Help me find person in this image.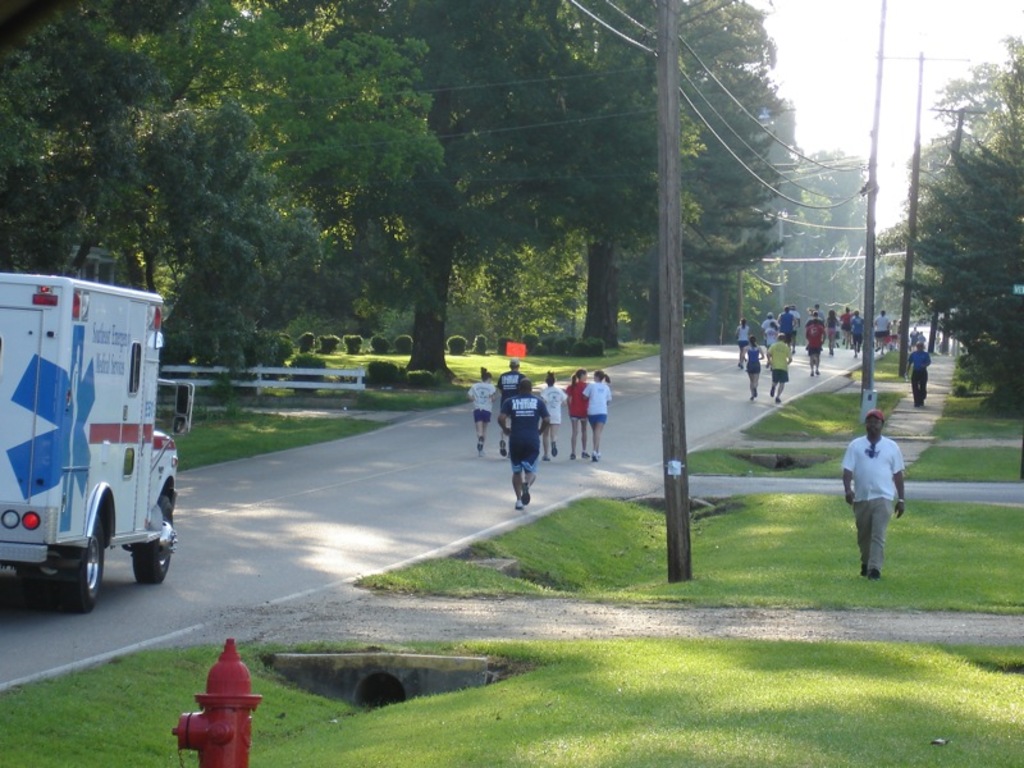
Found it: (840,407,908,582).
